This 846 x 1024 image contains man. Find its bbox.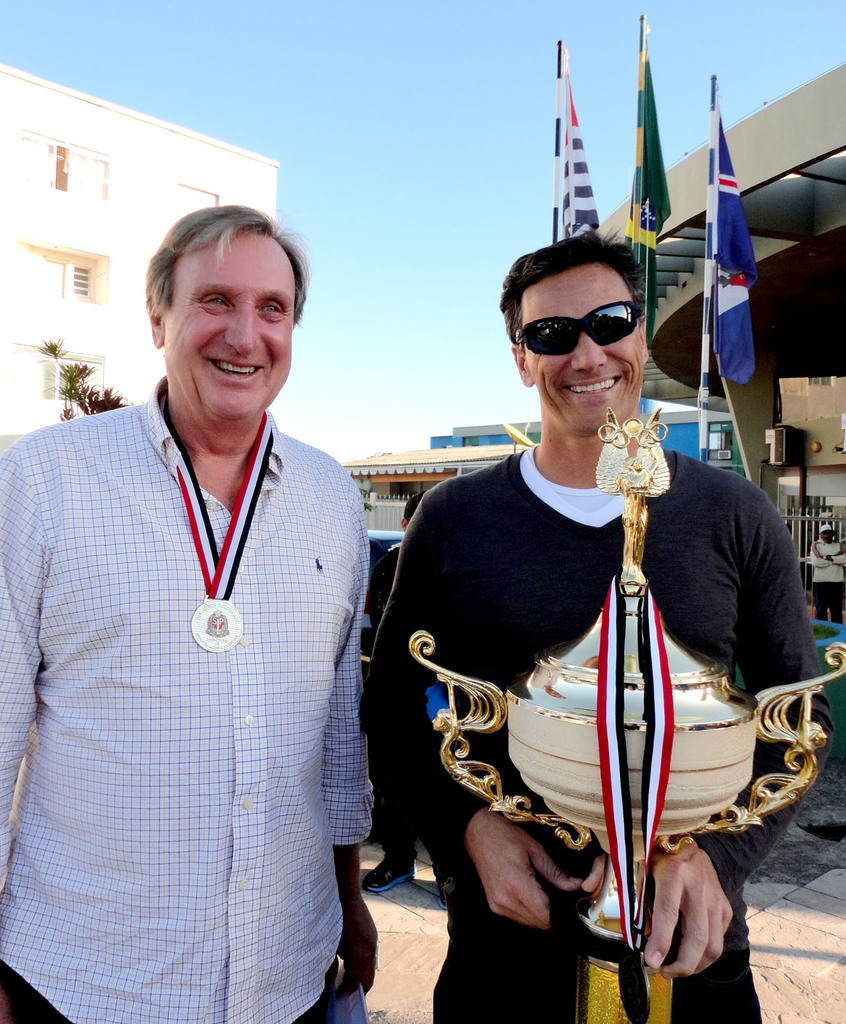
1 205 404 1002.
